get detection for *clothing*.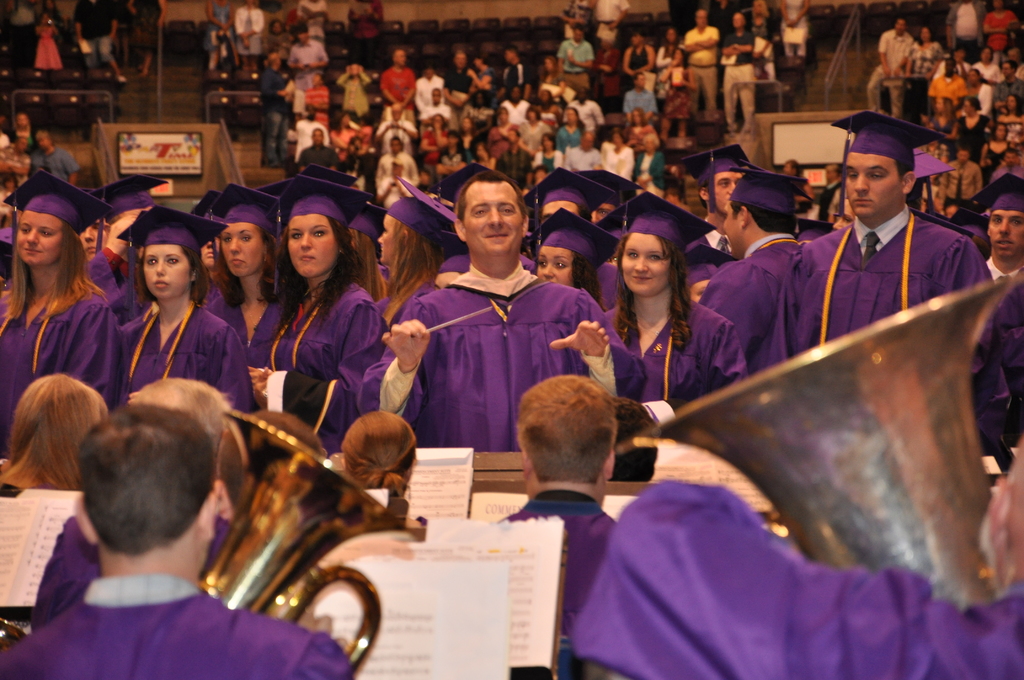
Detection: pyautogui.locateOnScreen(484, 491, 621, 679).
